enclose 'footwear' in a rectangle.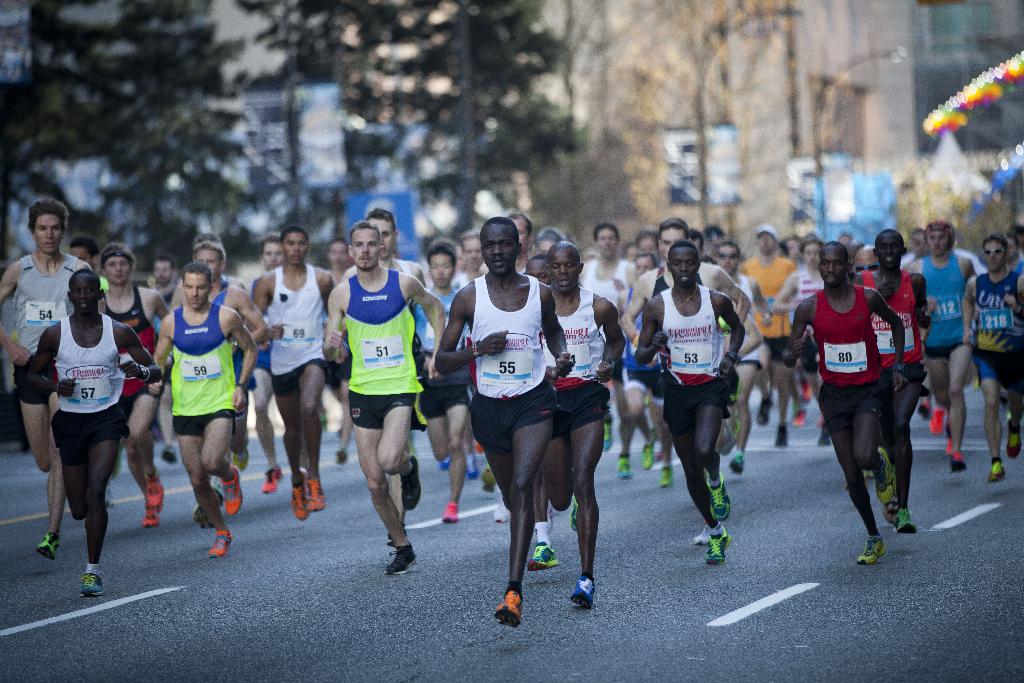
986:458:1010:482.
